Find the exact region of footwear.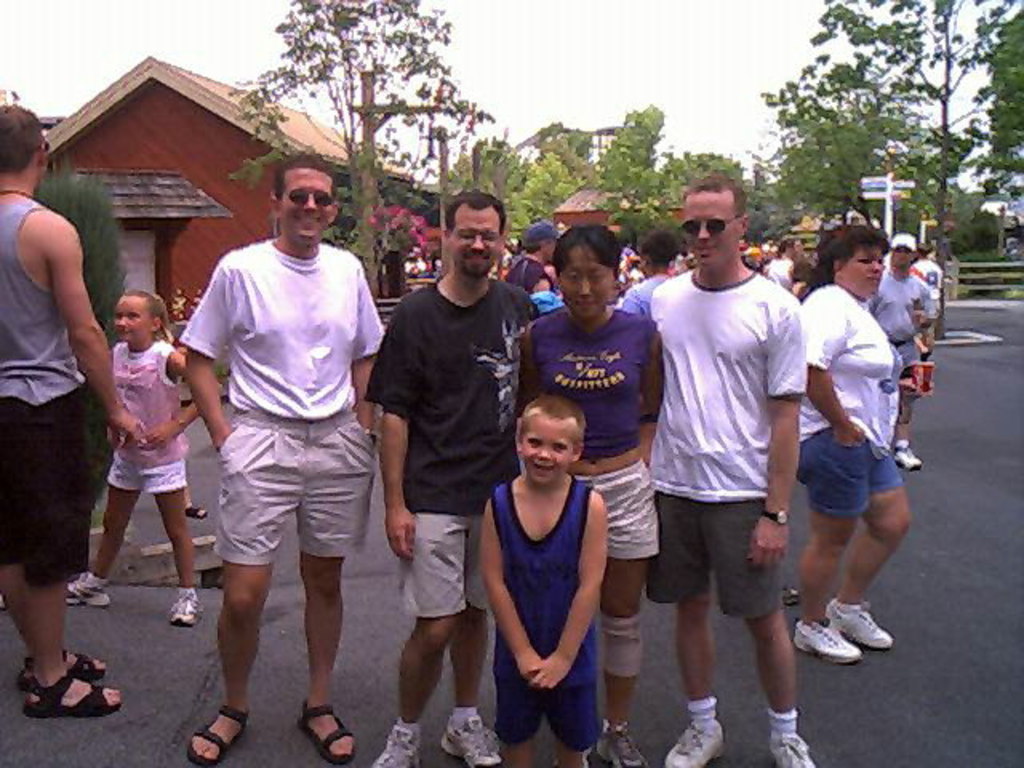
Exact region: l=61, t=570, r=114, b=606.
